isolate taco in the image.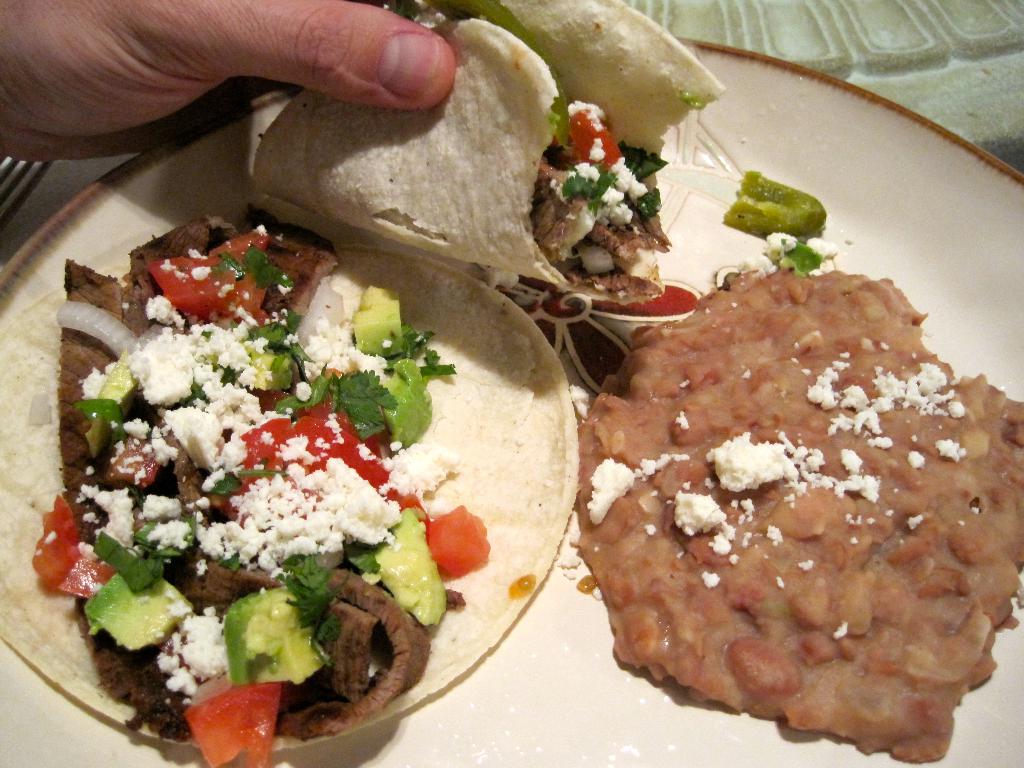
Isolated region: box(248, 0, 730, 301).
